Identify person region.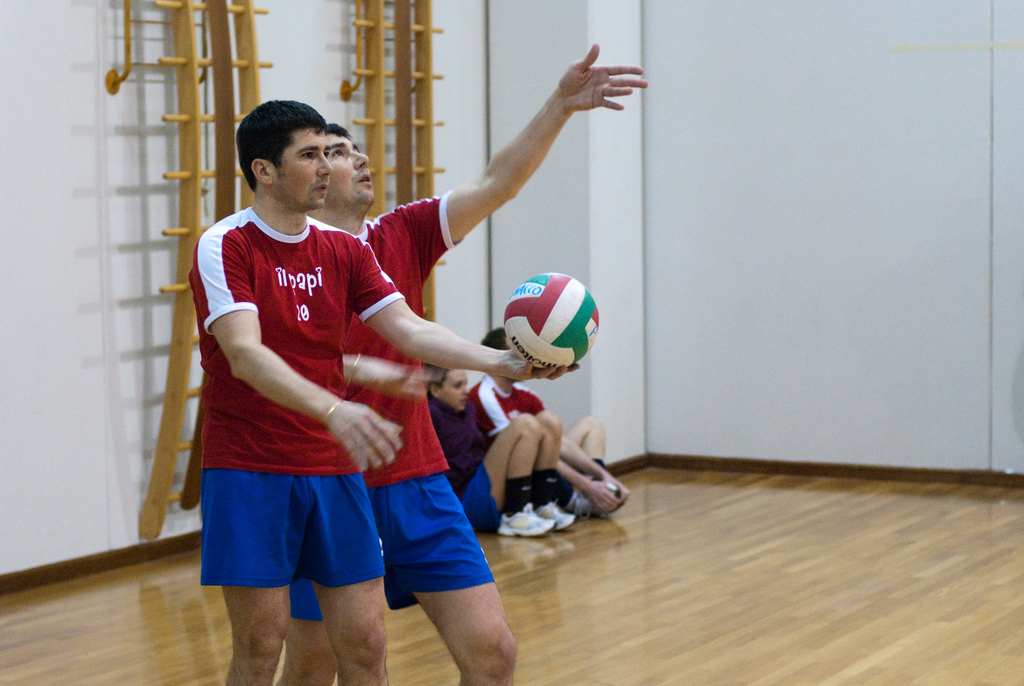
Region: 187:101:579:685.
